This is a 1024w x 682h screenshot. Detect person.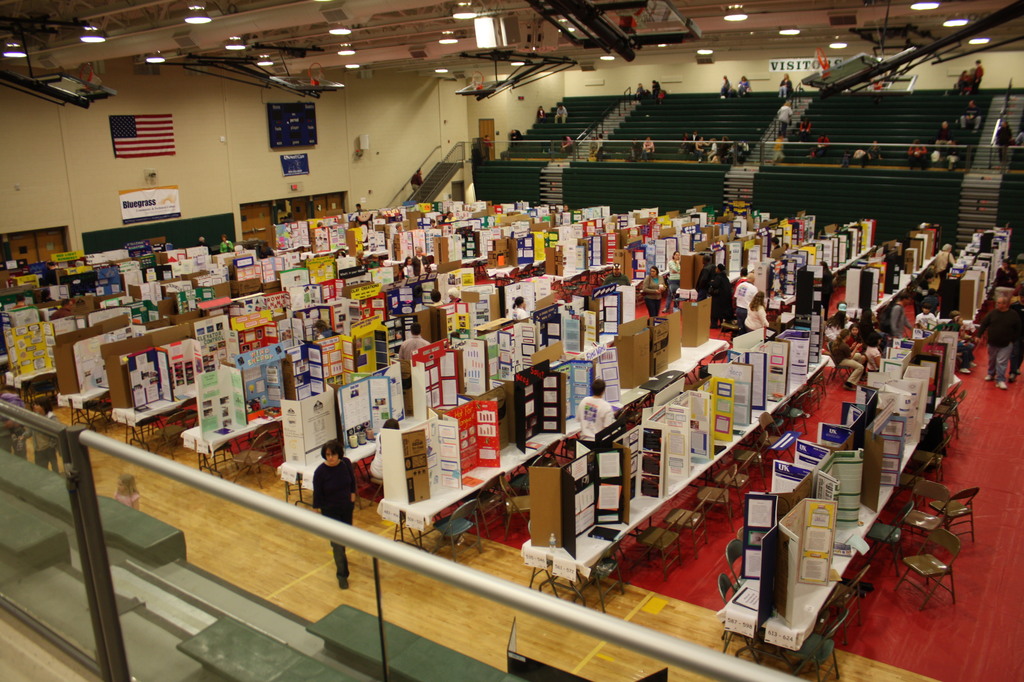
<box>811,136,828,158</box>.
